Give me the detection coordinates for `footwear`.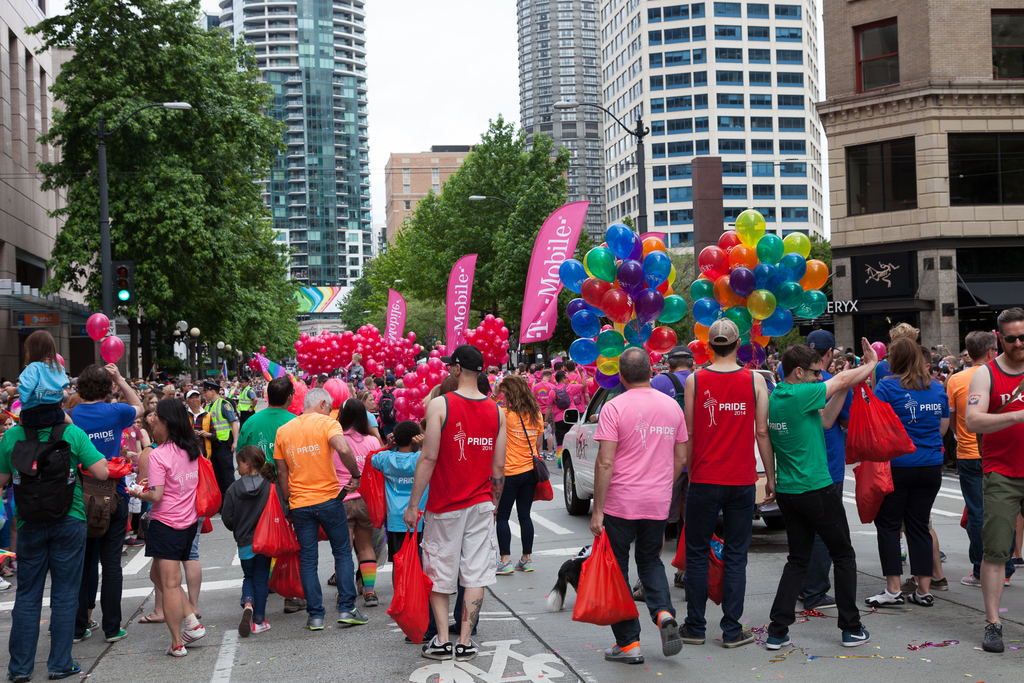
l=106, t=628, r=127, b=642.
